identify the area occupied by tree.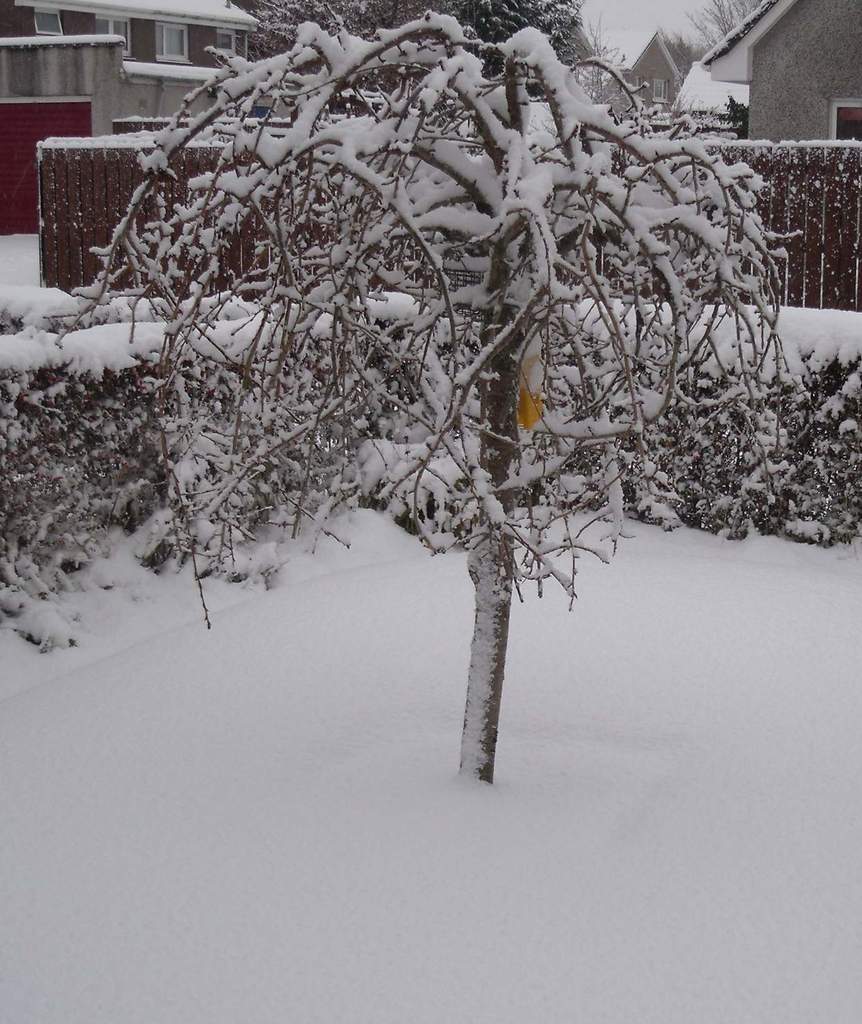
Area: <bbox>552, 10, 627, 105</bbox>.
